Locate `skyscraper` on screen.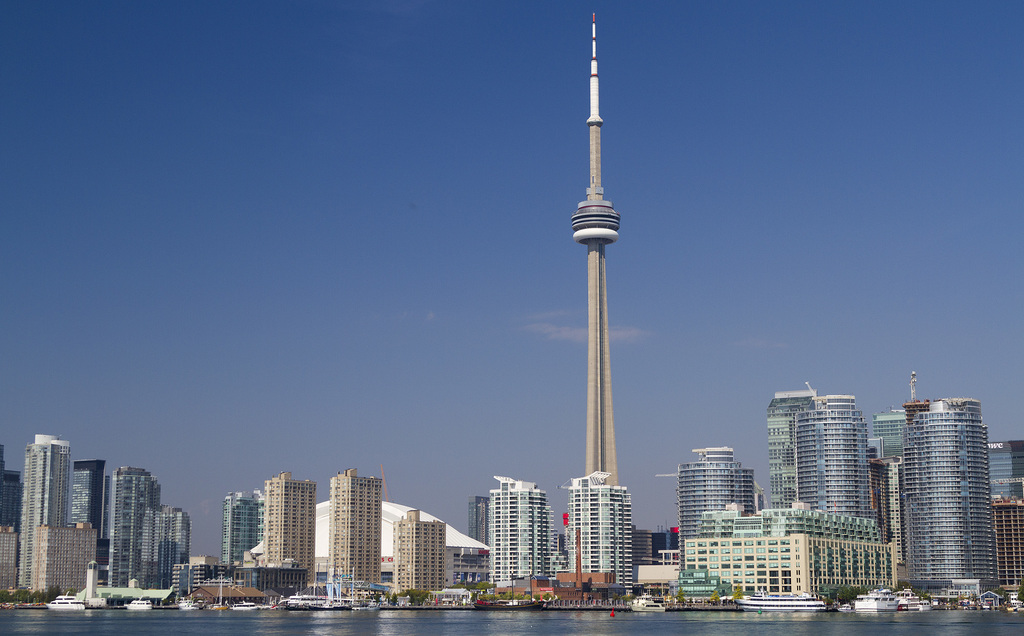
On screen at select_region(465, 470, 548, 614).
